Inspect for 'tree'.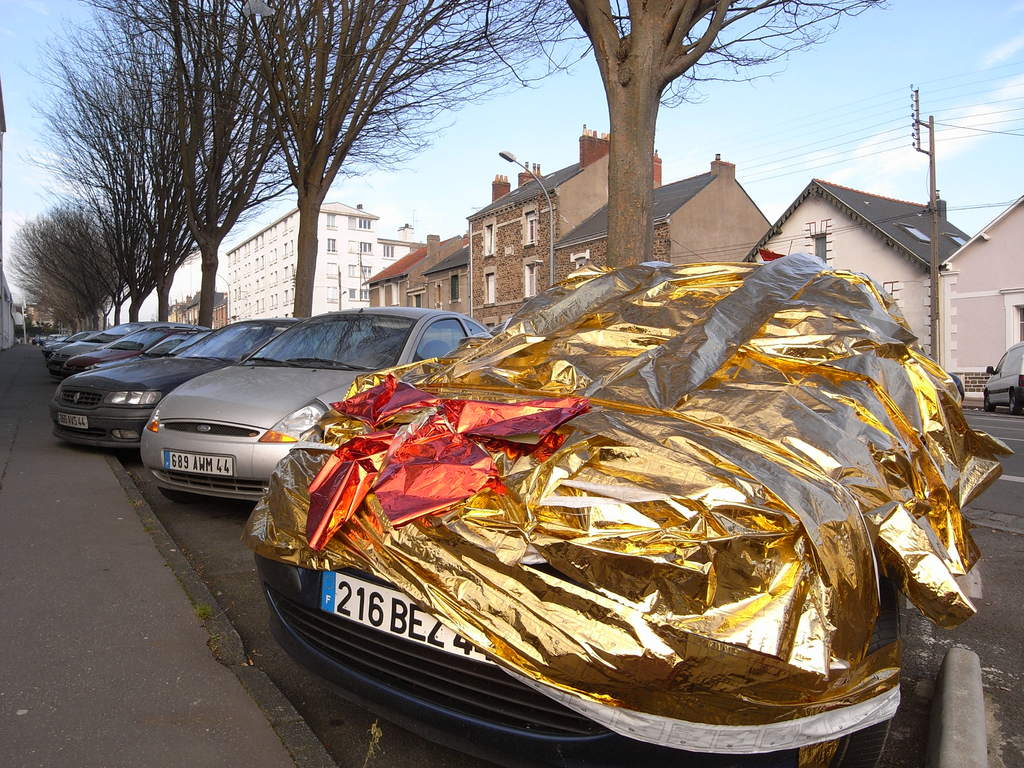
Inspection: region(74, 22, 188, 326).
